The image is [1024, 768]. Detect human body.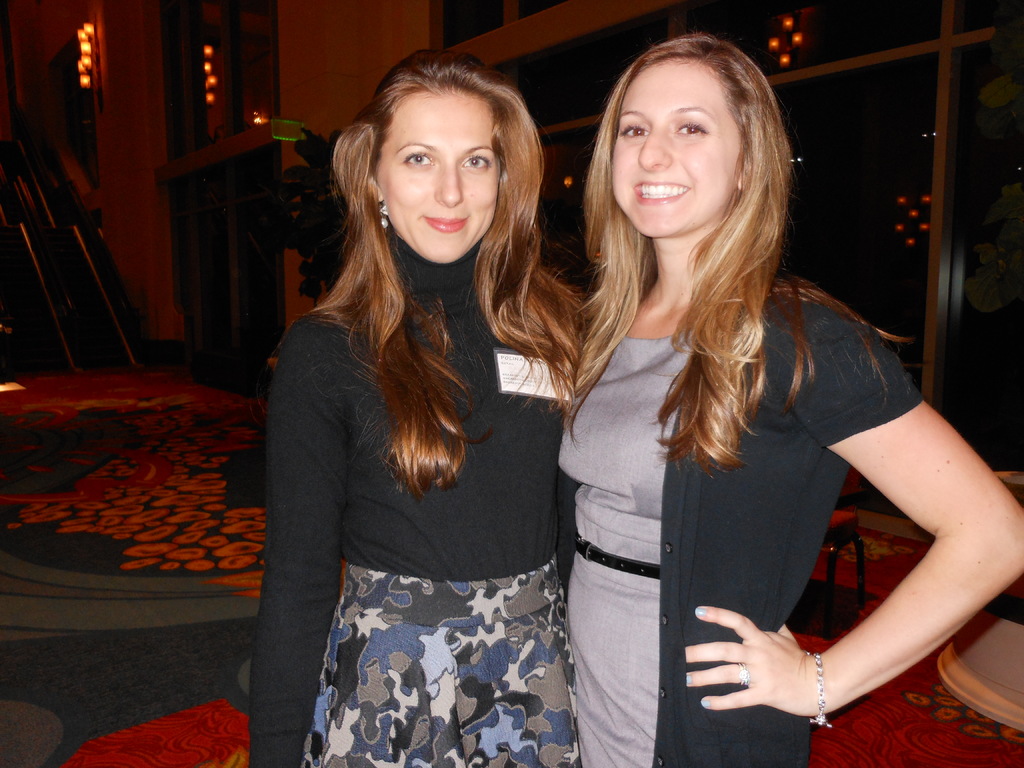
Detection: box(245, 277, 582, 767).
